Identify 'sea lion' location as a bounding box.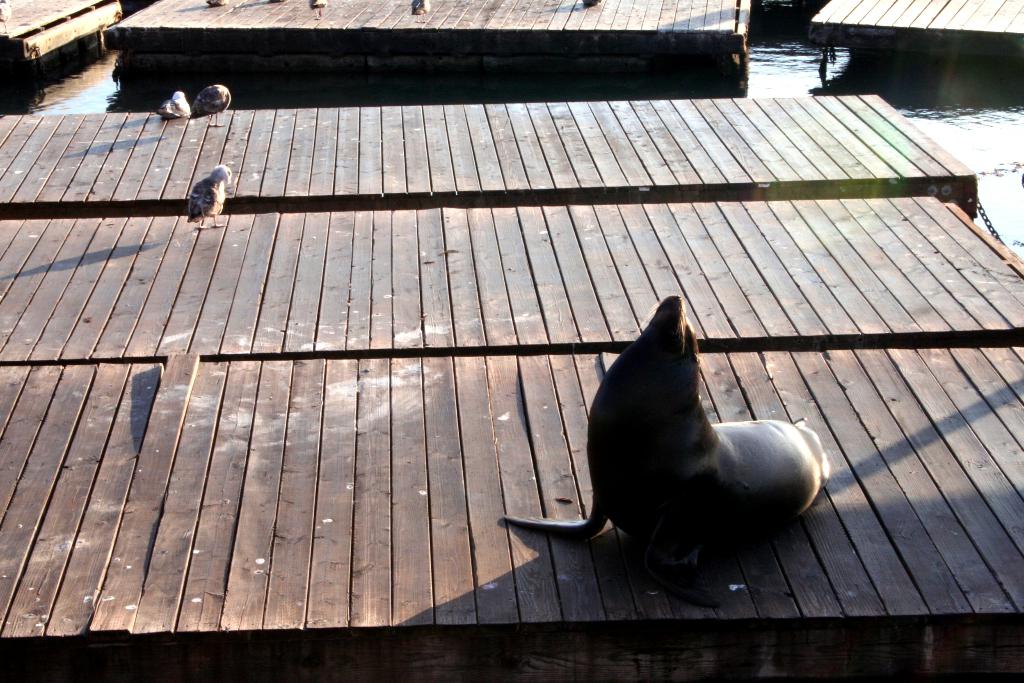
(left=504, top=290, right=835, bottom=607).
